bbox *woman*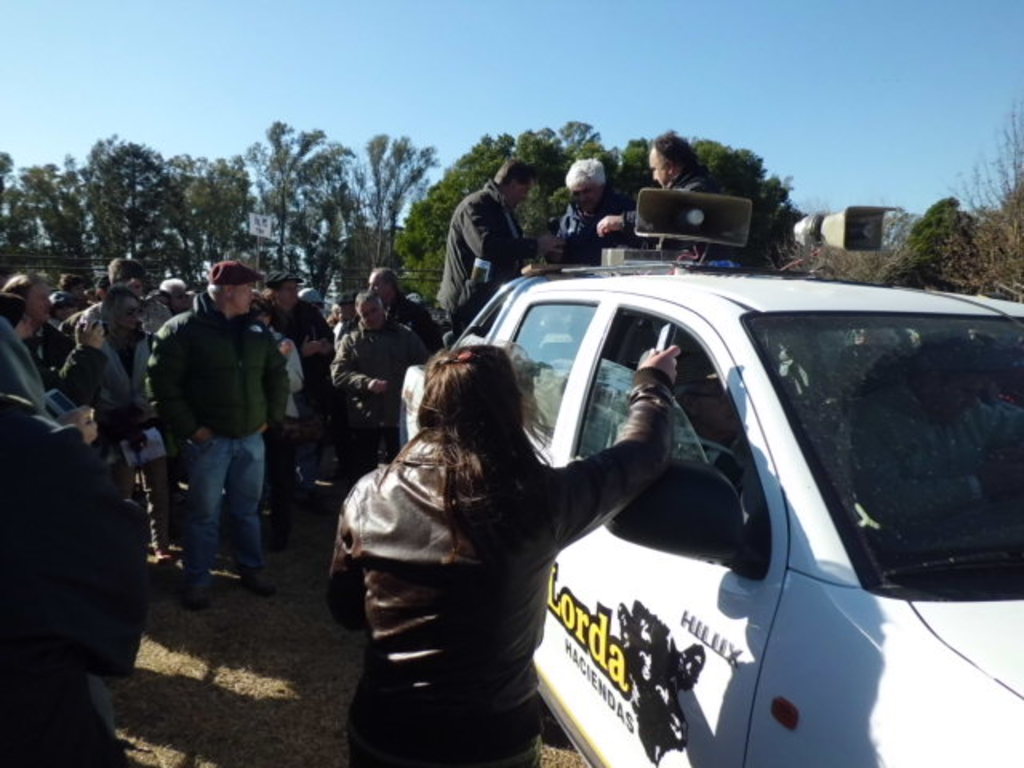
<region>91, 288, 176, 566</region>
